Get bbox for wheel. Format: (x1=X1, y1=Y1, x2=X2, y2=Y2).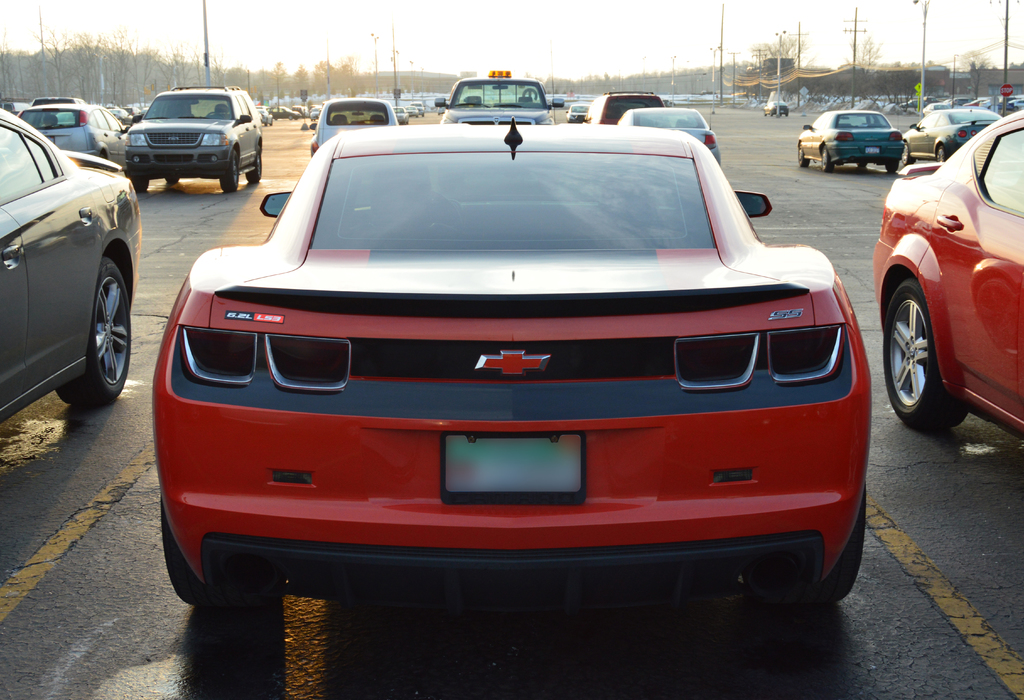
(x1=52, y1=255, x2=131, y2=402).
